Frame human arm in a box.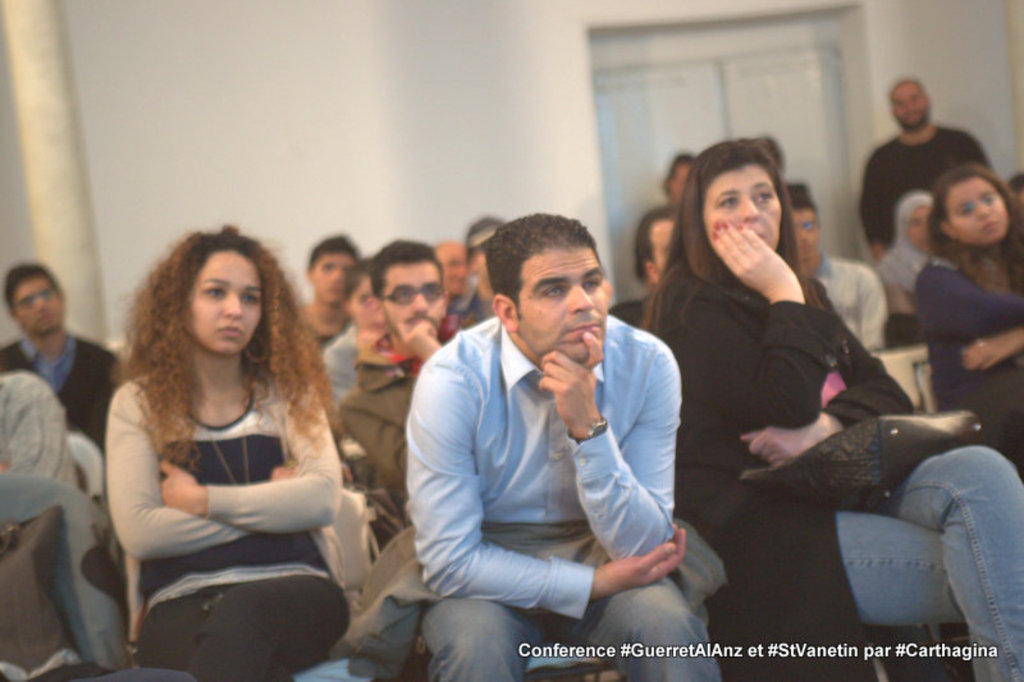
[x1=104, y1=386, x2=310, y2=550].
